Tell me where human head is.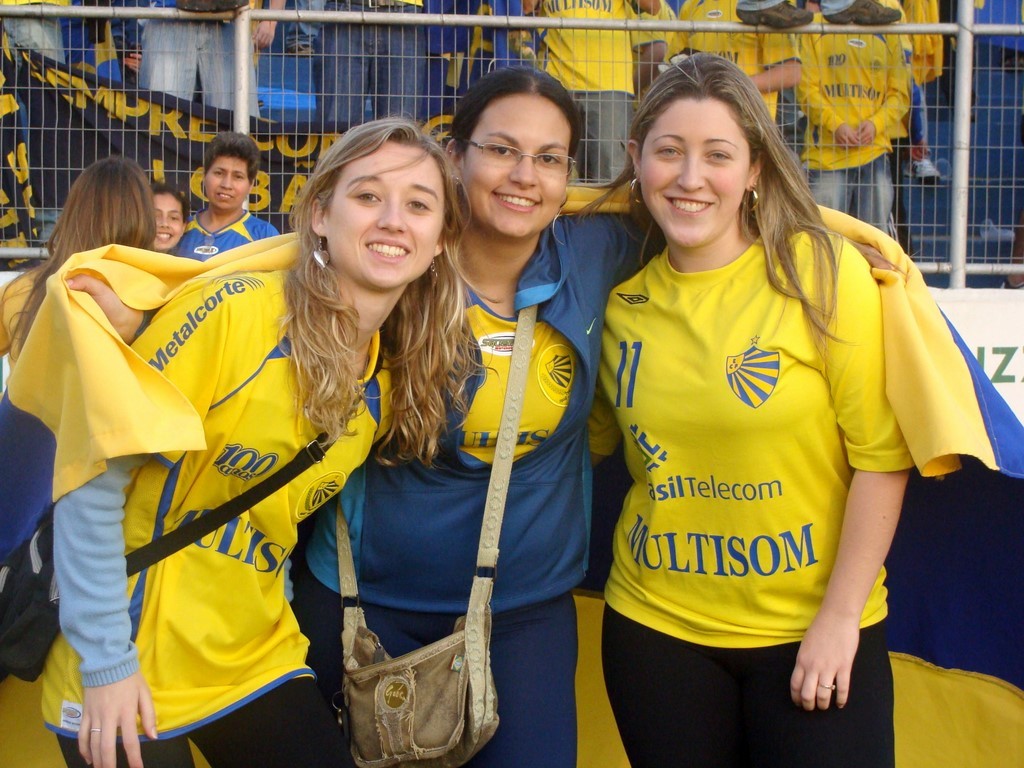
human head is at select_region(156, 181, 194, 250).
